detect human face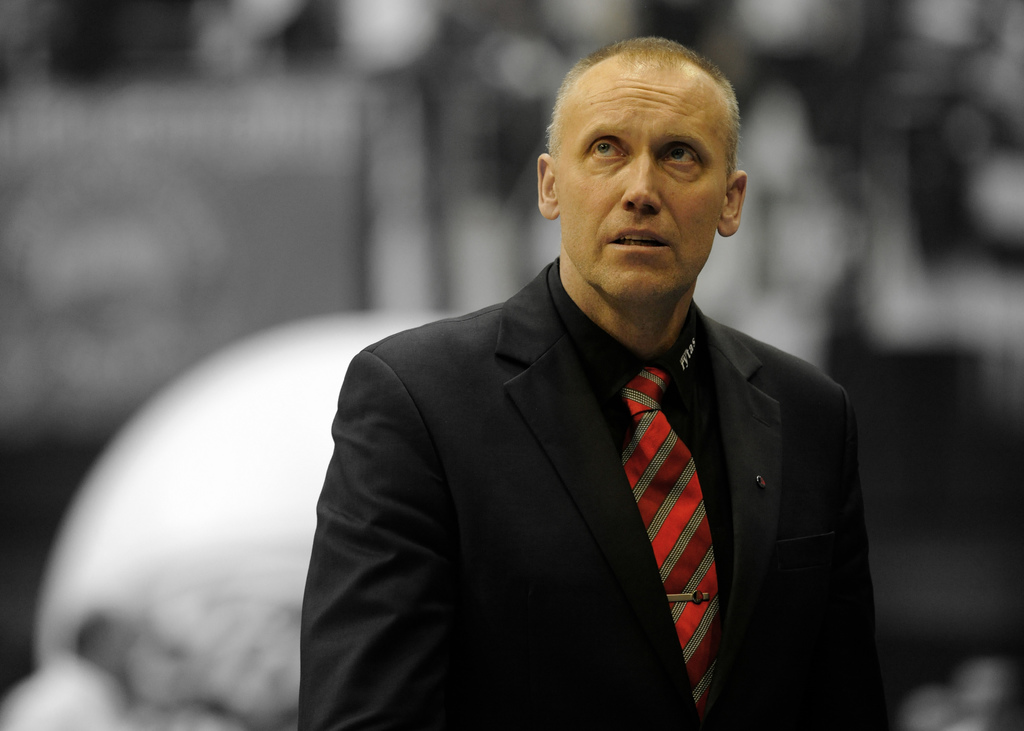
BBox(554, 83, 730, 301)
